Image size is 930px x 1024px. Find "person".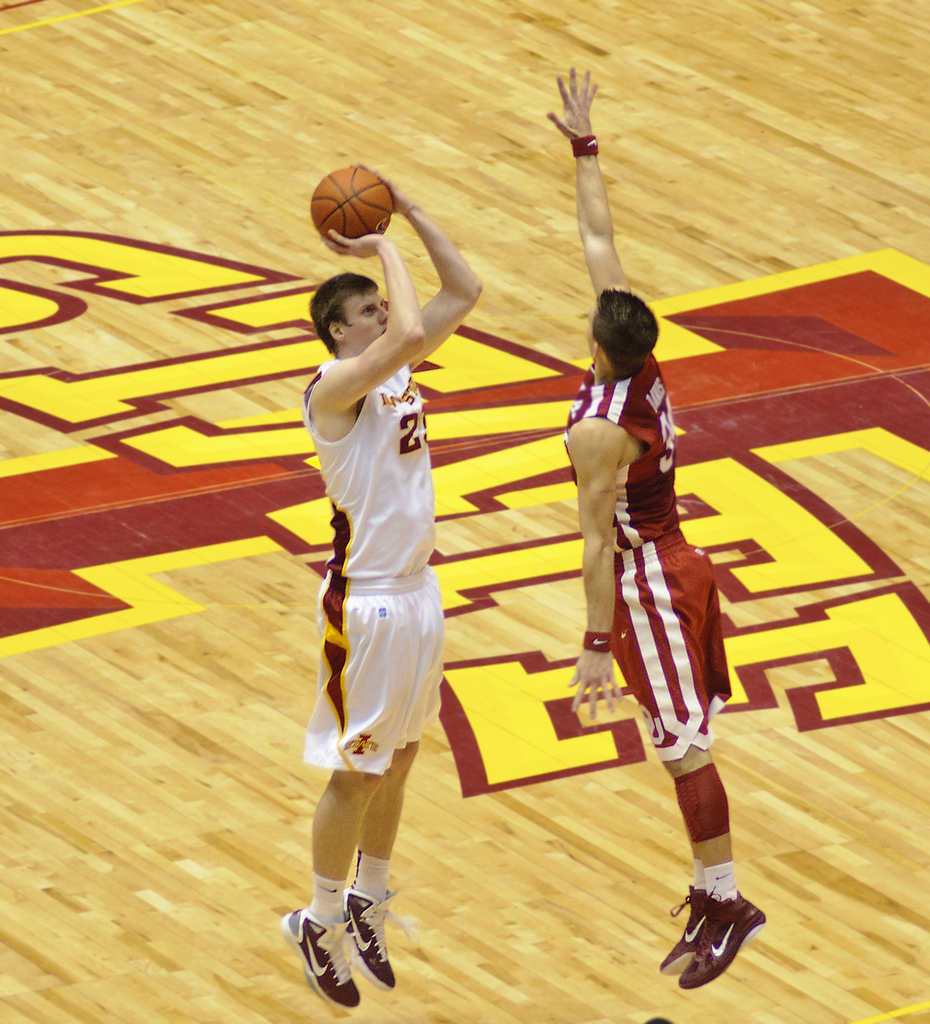
detection(545, 64, 773, 991).
